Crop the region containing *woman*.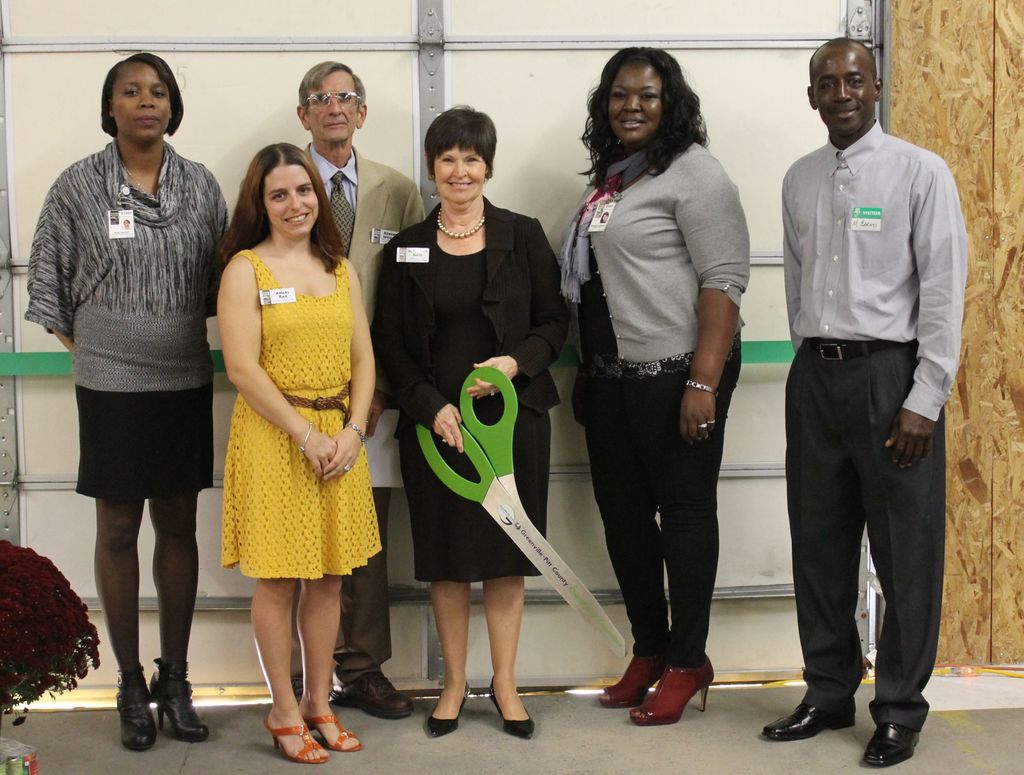
Crop region: 206/143/390/772.
